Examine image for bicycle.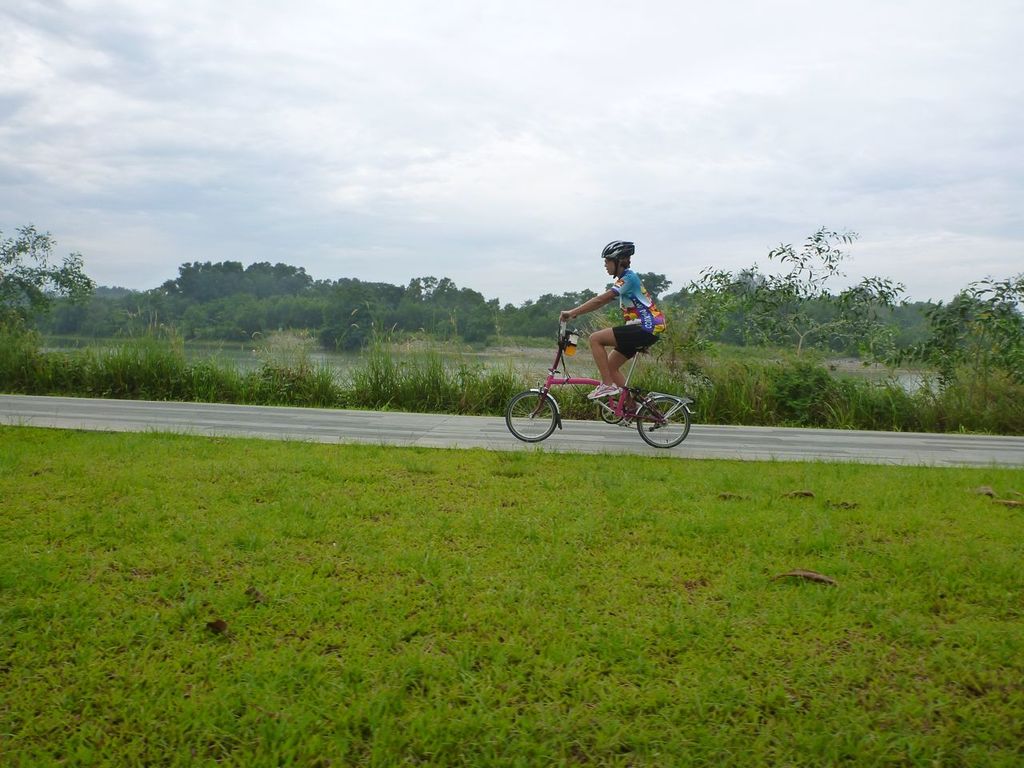
Examination result: <region>502, 329, 695, 453</region>.
